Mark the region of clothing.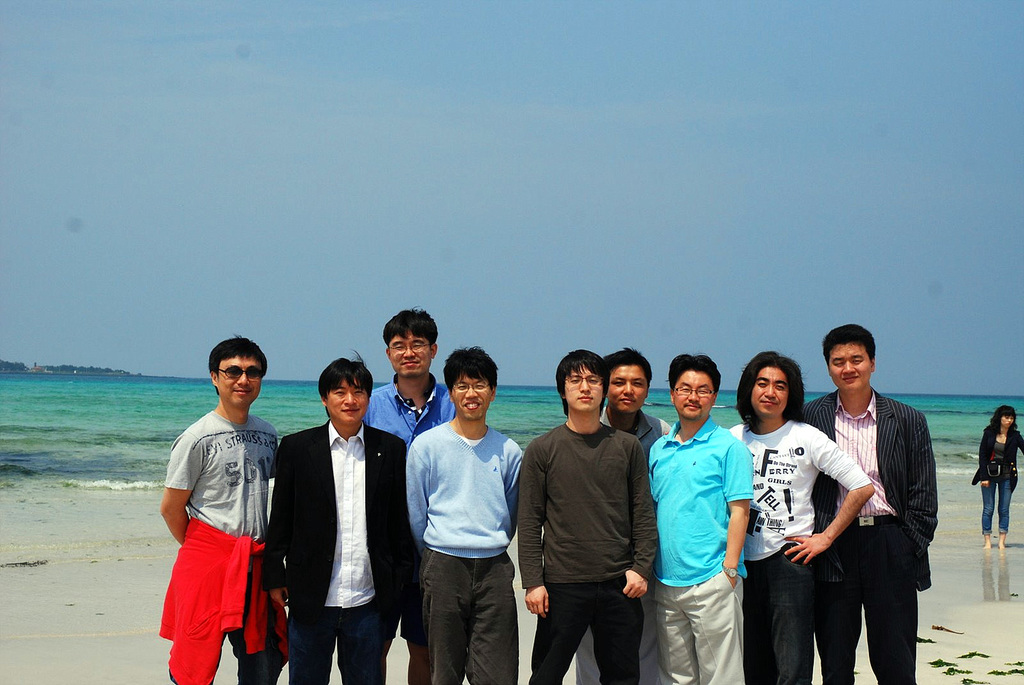
Region: region(724, 421, 869, 684).
